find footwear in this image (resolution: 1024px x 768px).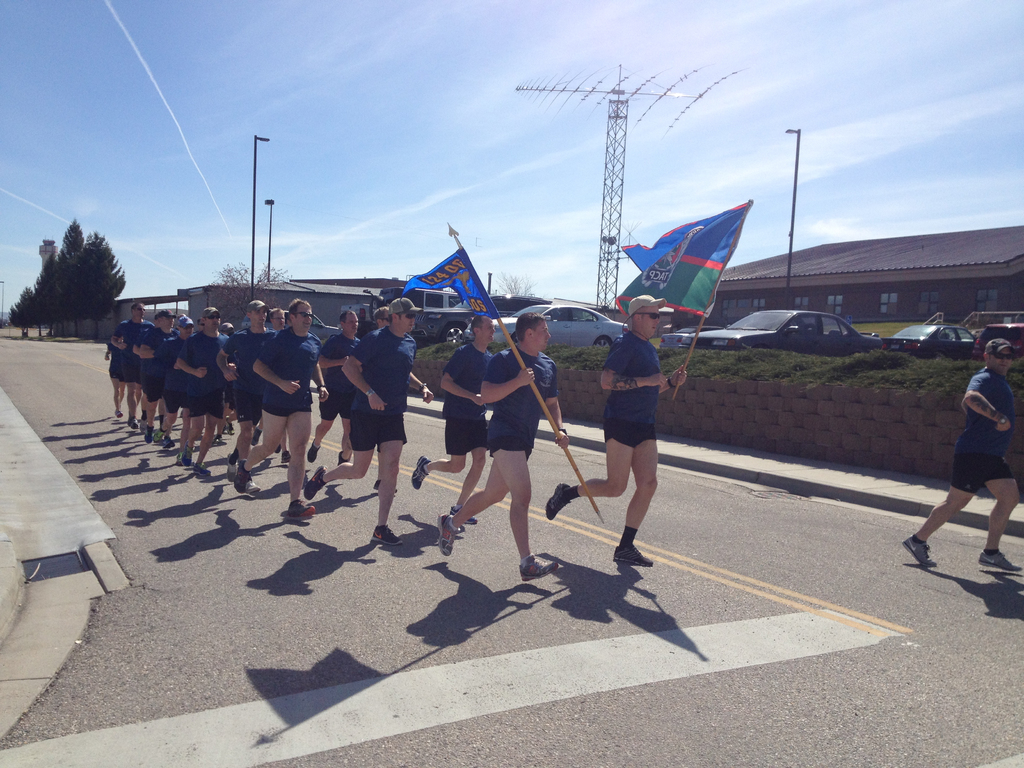
[244, 479, 262, 493].
